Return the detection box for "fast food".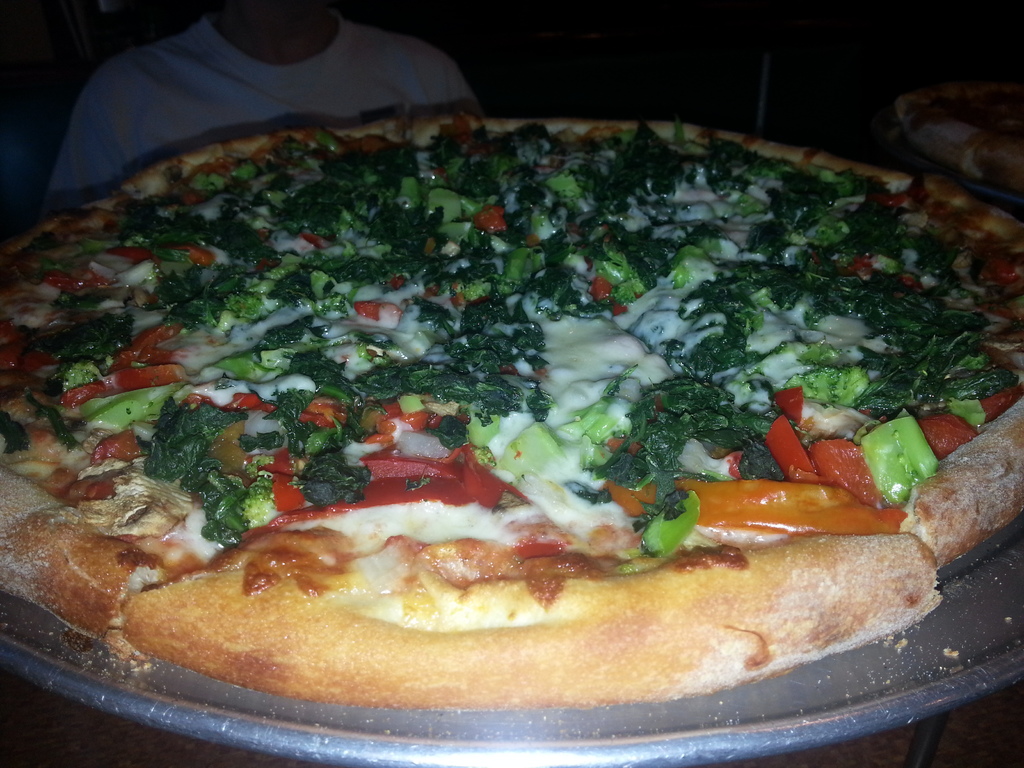
bbox=[0, 108, 1023, 708].
